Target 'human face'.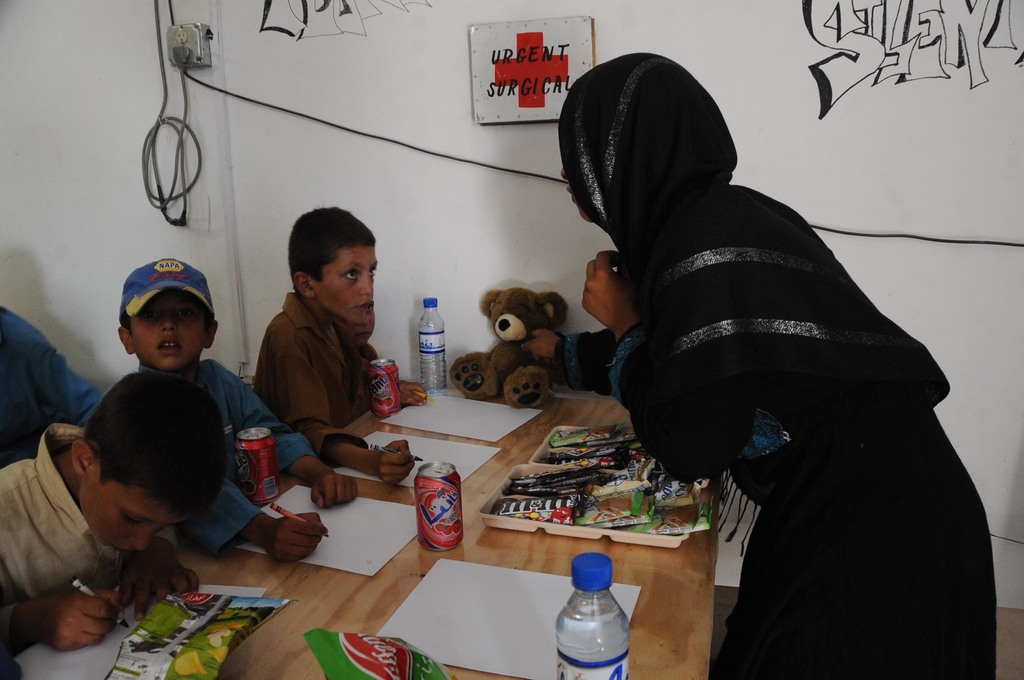
Target region: crop(77, 476, 175, 553).
